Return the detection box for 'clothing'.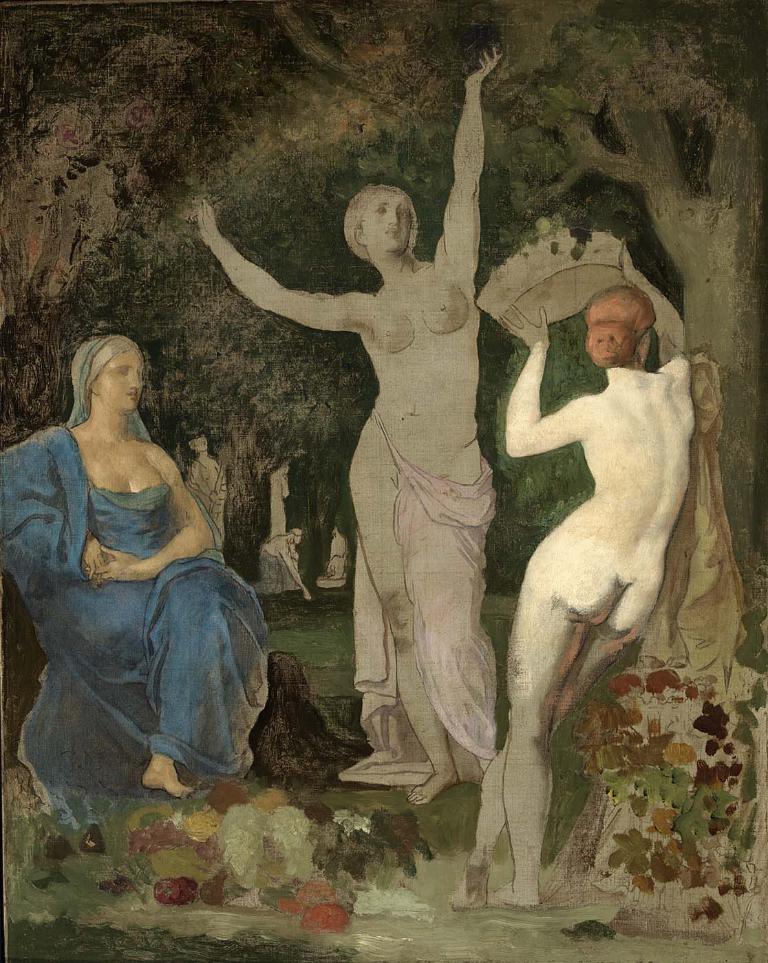
[left=0, top=422, right=278, bottom=780].
